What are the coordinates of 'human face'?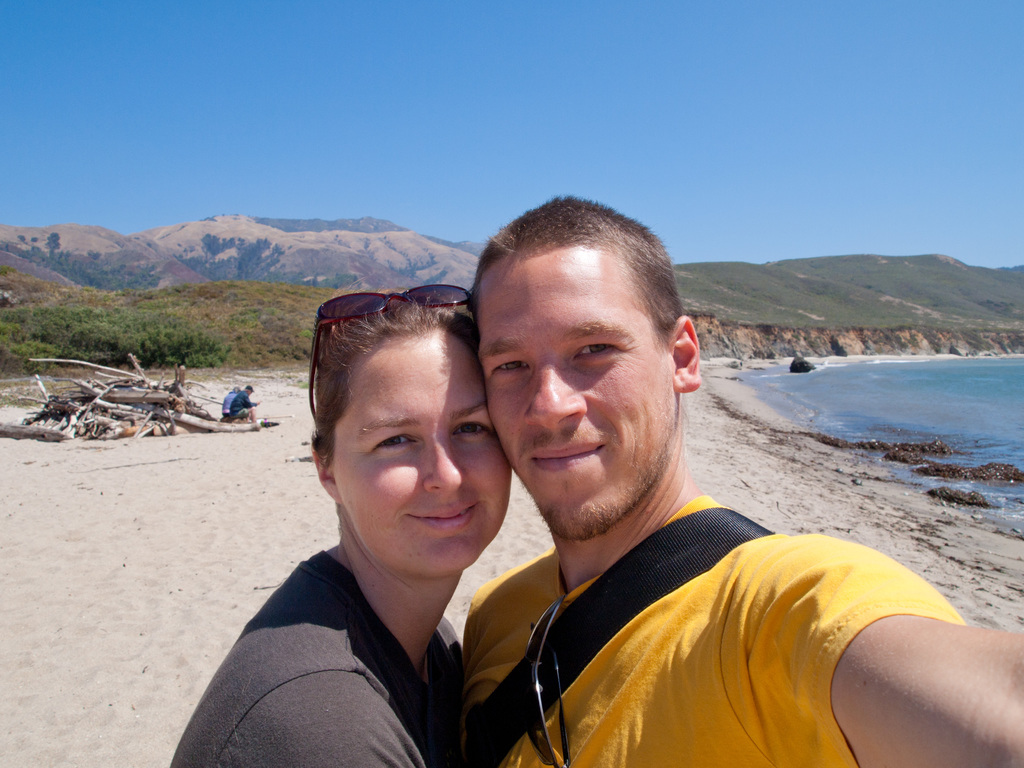
332, 322, 513, 582.
